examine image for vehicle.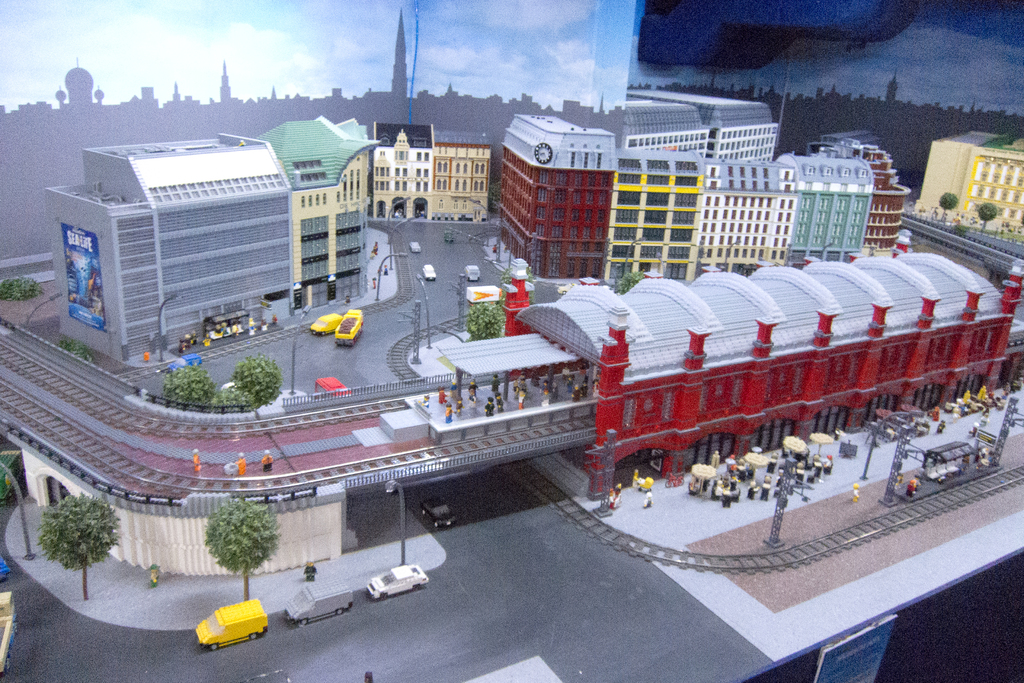
Examination result: <box>463,263,482,281</box>.
